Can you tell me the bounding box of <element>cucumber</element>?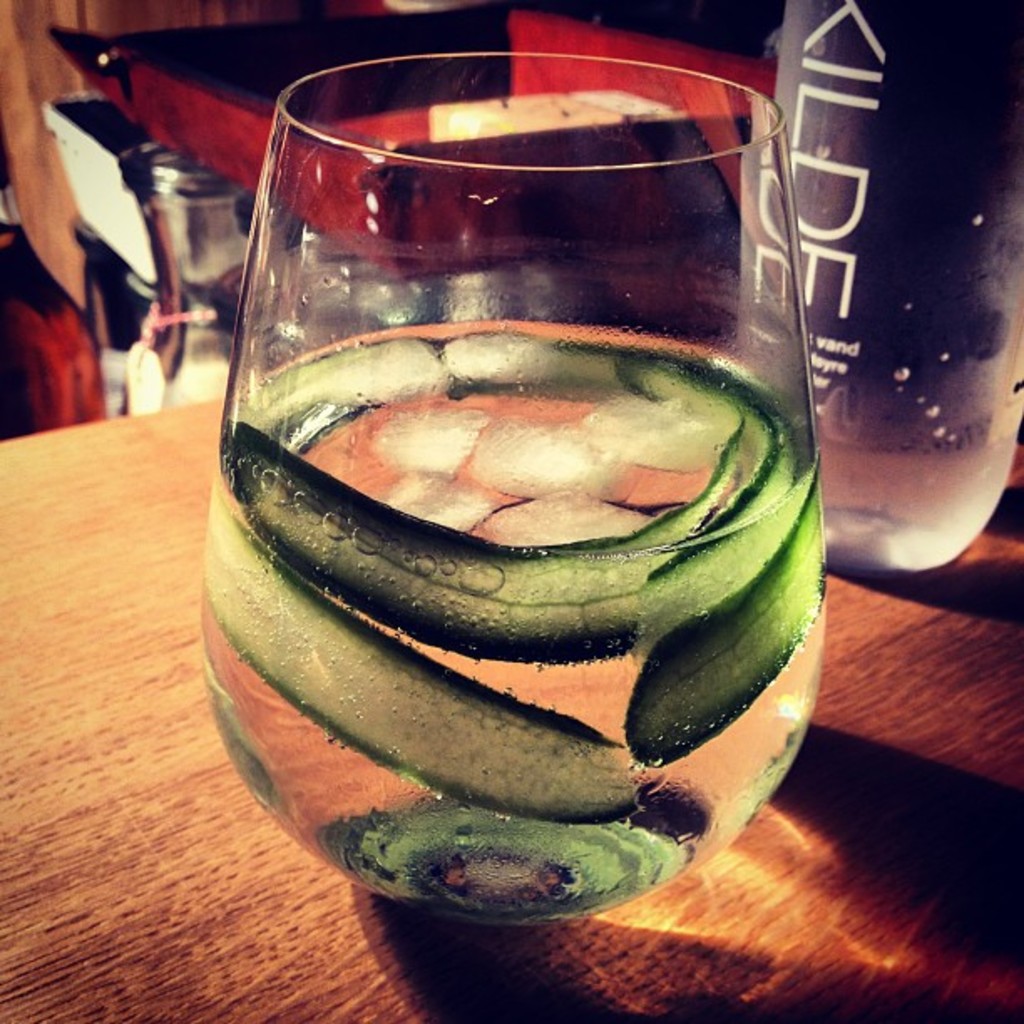
select_region(196, 477, 637, 825).
